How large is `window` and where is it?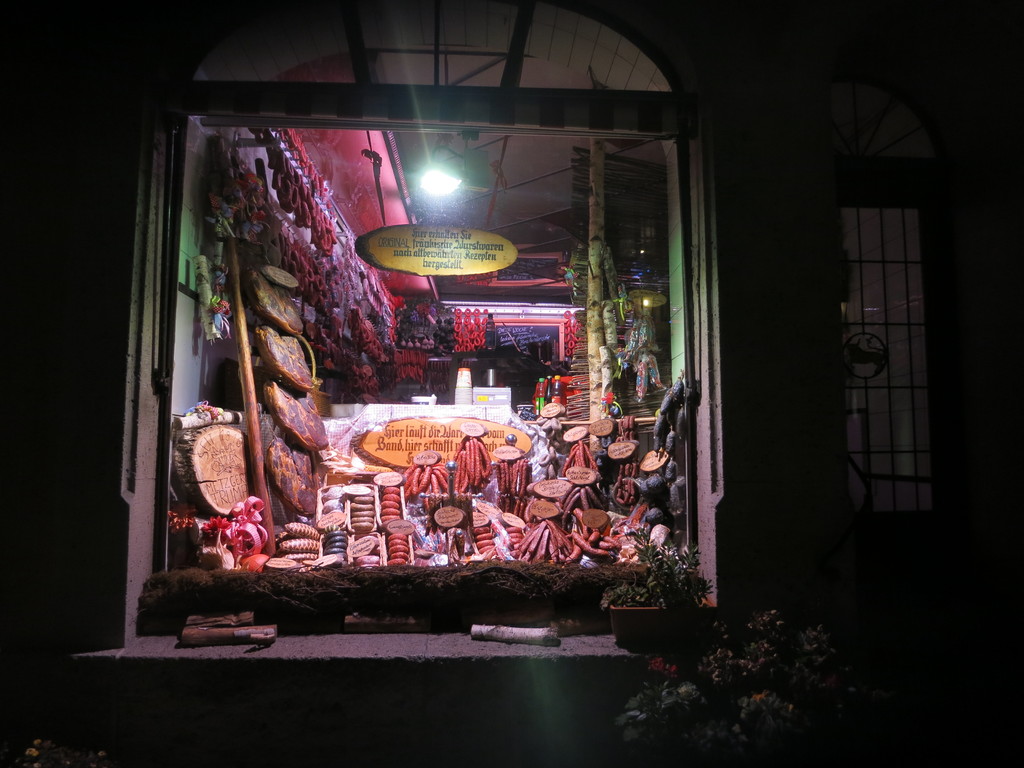
Bounding box: detection(835, 70, 976, 554).
